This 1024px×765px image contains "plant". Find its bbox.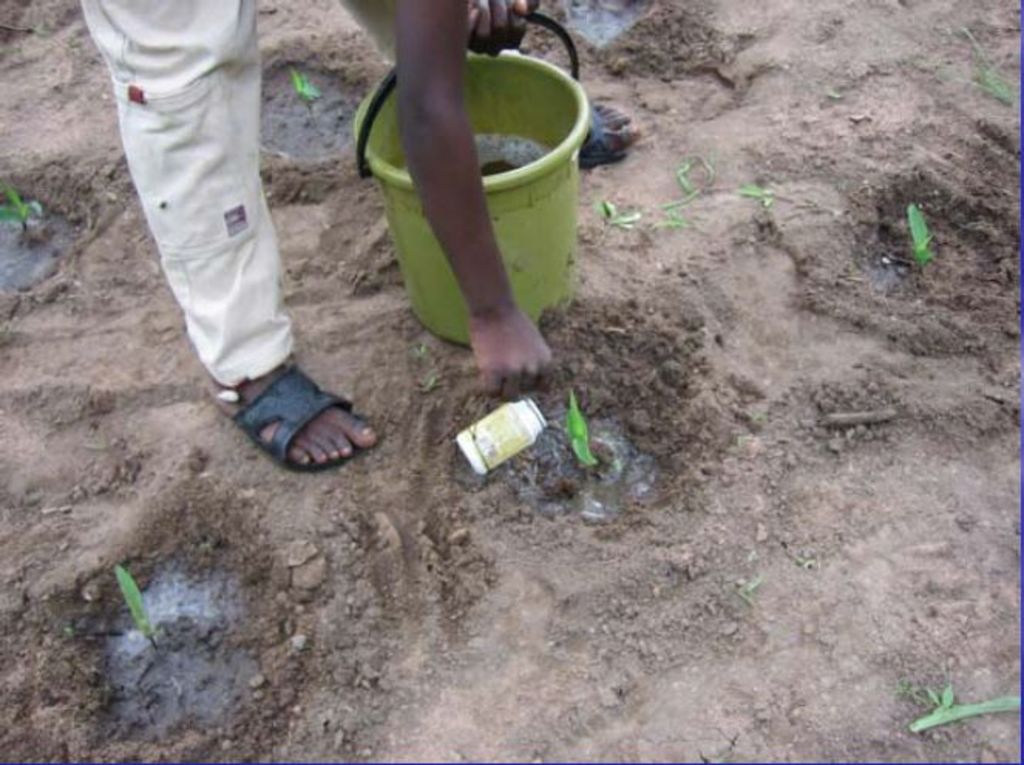
locate(911, 198, 941, 277).
